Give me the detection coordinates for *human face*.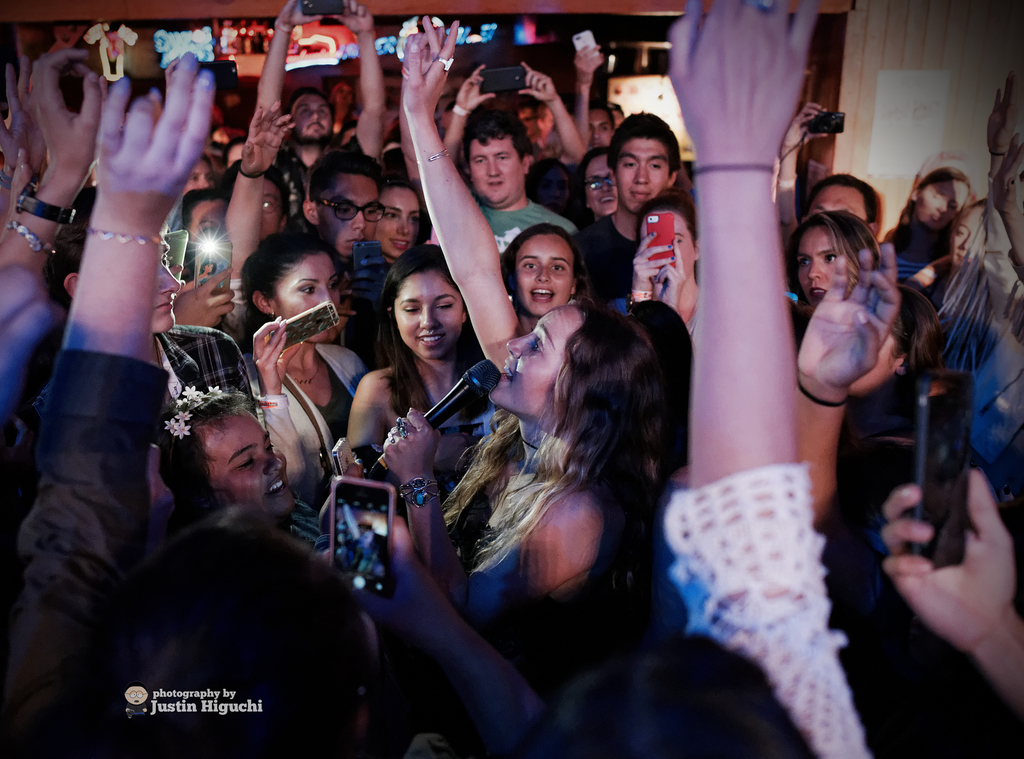
(x1=394, y1=270, x2=458, y2=359).
